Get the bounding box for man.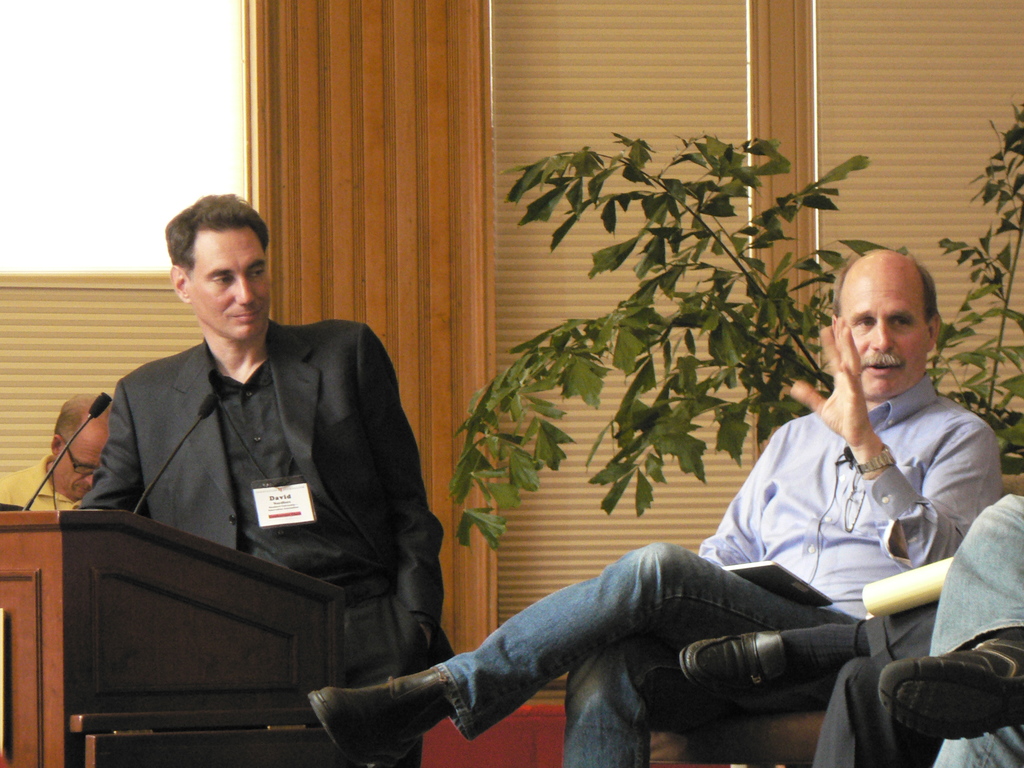
pyautogui.locateOnScreen(56, 204, 447, 705).
